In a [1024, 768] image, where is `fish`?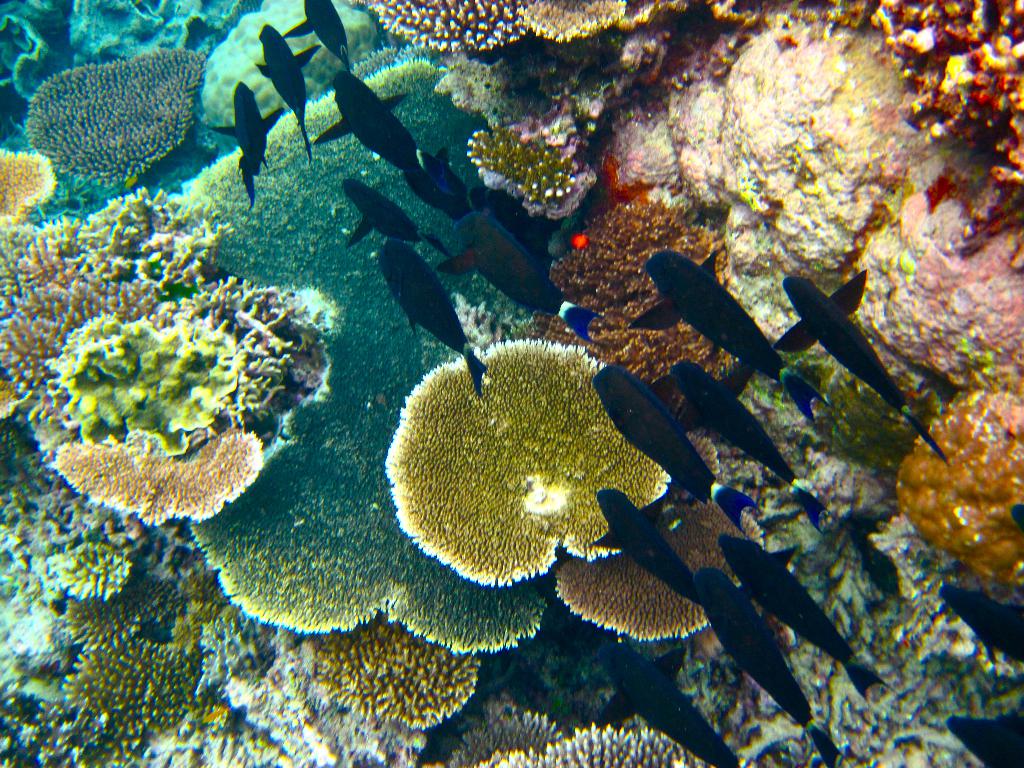
pyautogui.locateOnScreen(494, 188, 552, 258).
